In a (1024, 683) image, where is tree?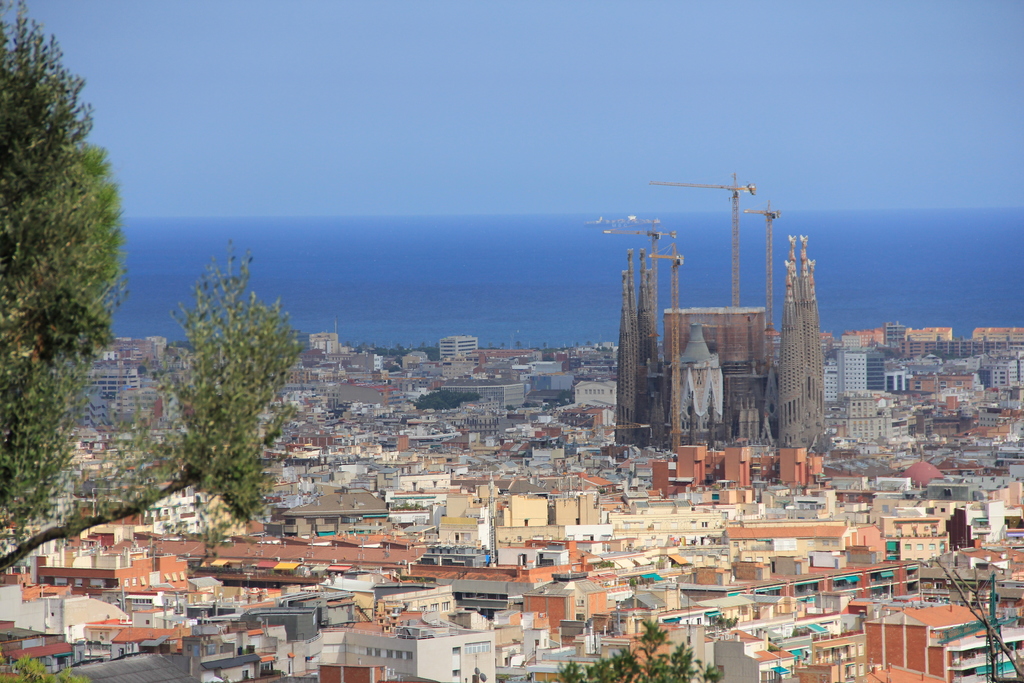
<box>1,4,128,522</box>.
